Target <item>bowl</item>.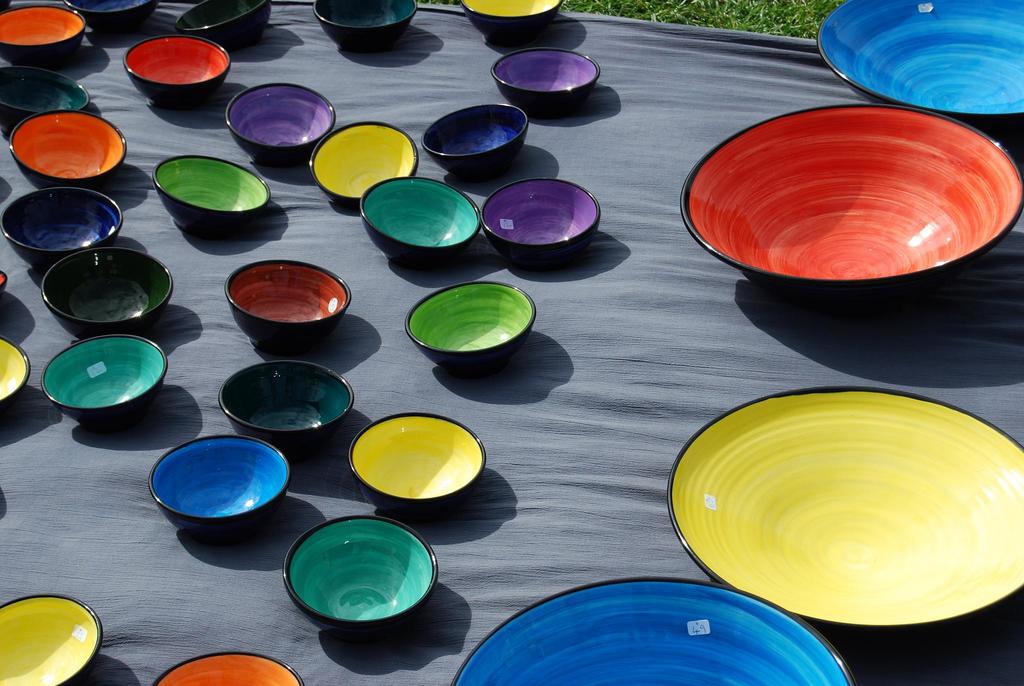
Target region: [x1=311, y1=0, x2=415, y2=51].
